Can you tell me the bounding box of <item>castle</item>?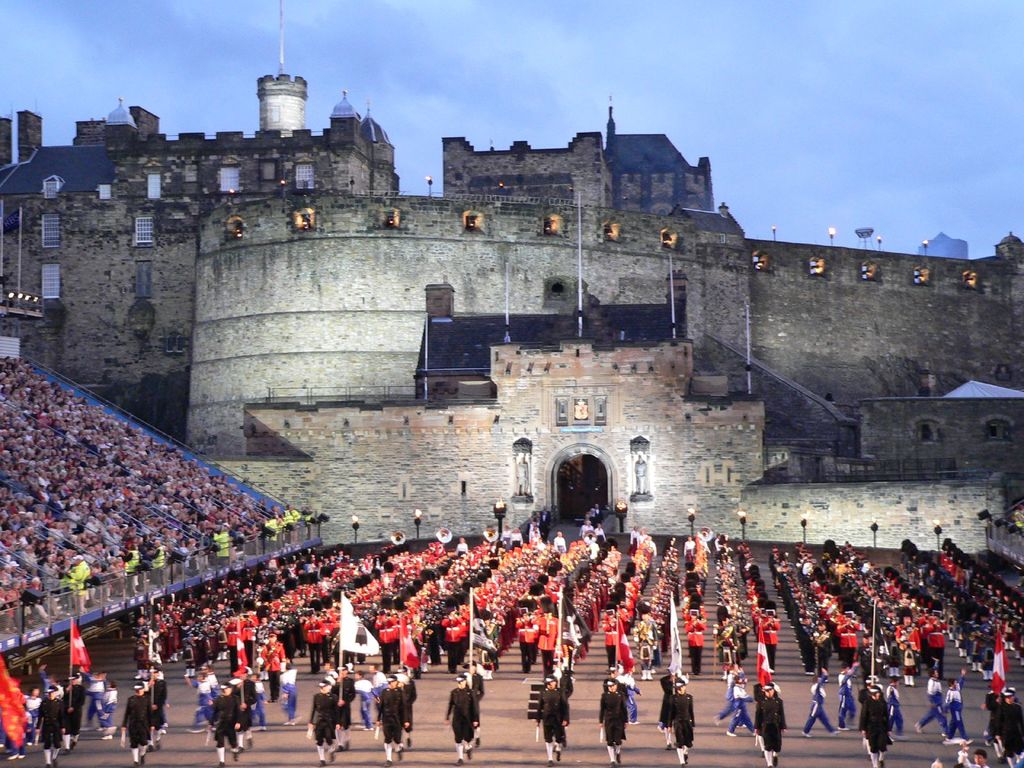
[14, 13, 1000, 589].
